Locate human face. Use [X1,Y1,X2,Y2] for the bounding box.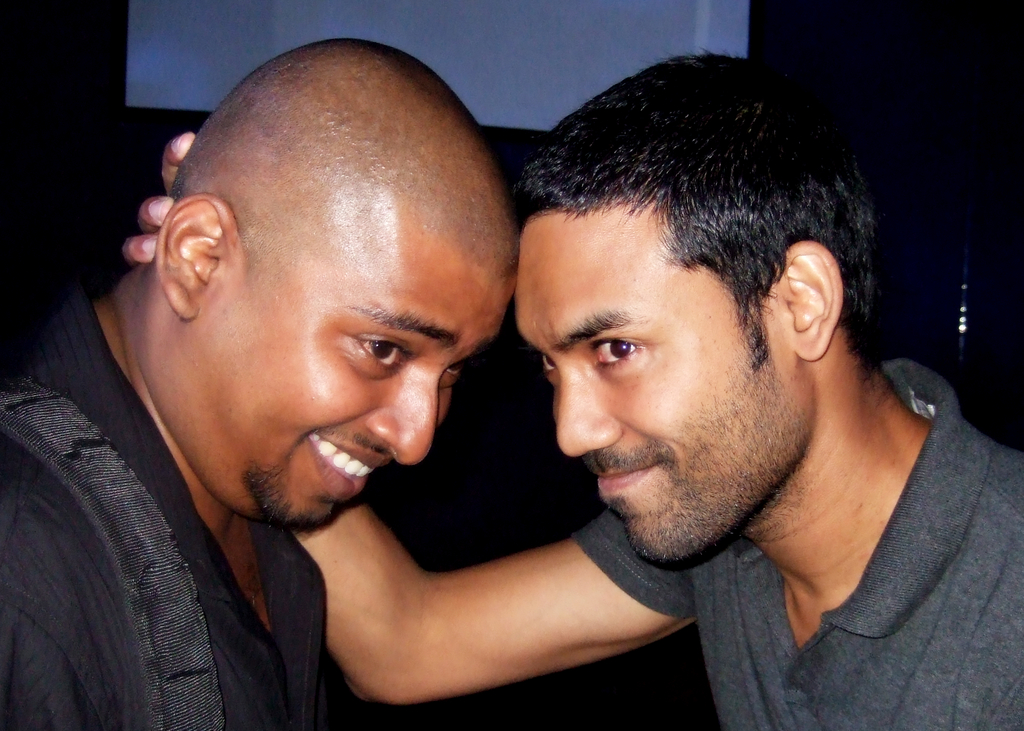
[516,193,816,565].
